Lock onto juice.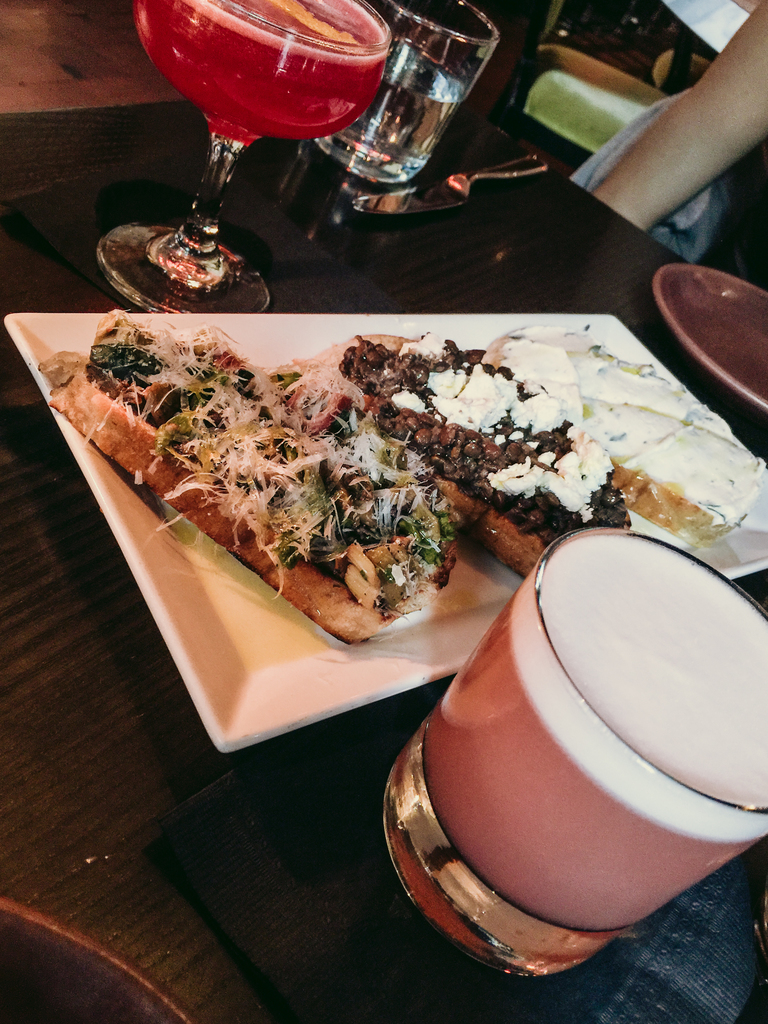
Locked: <region>118, 17, 390, 175</region>.
